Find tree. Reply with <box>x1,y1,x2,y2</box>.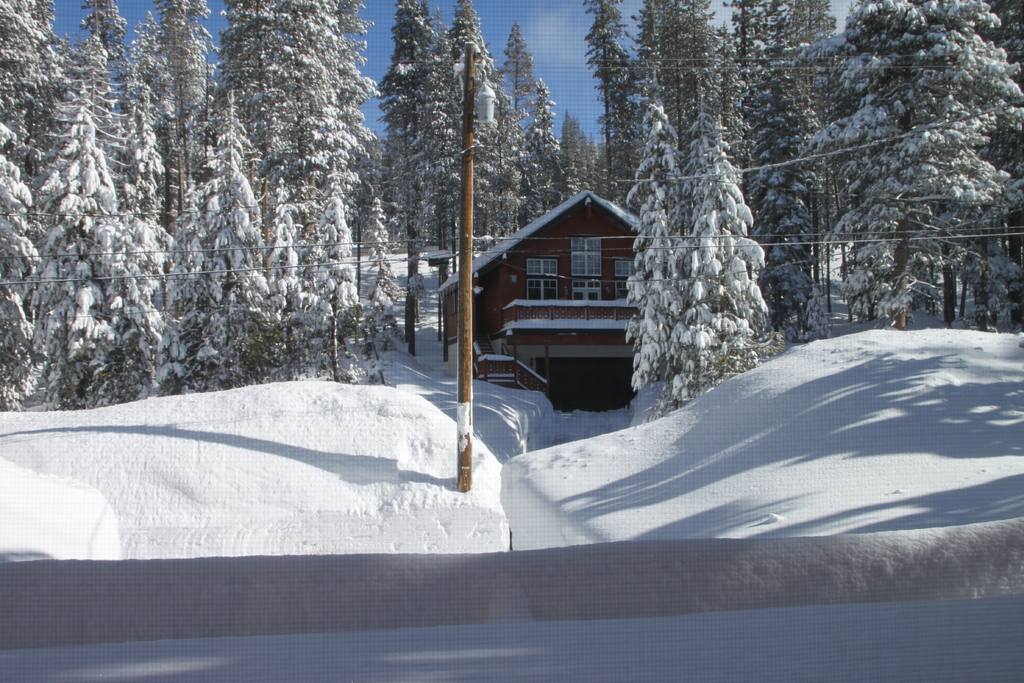
<box>679,110,783,388</box>.
